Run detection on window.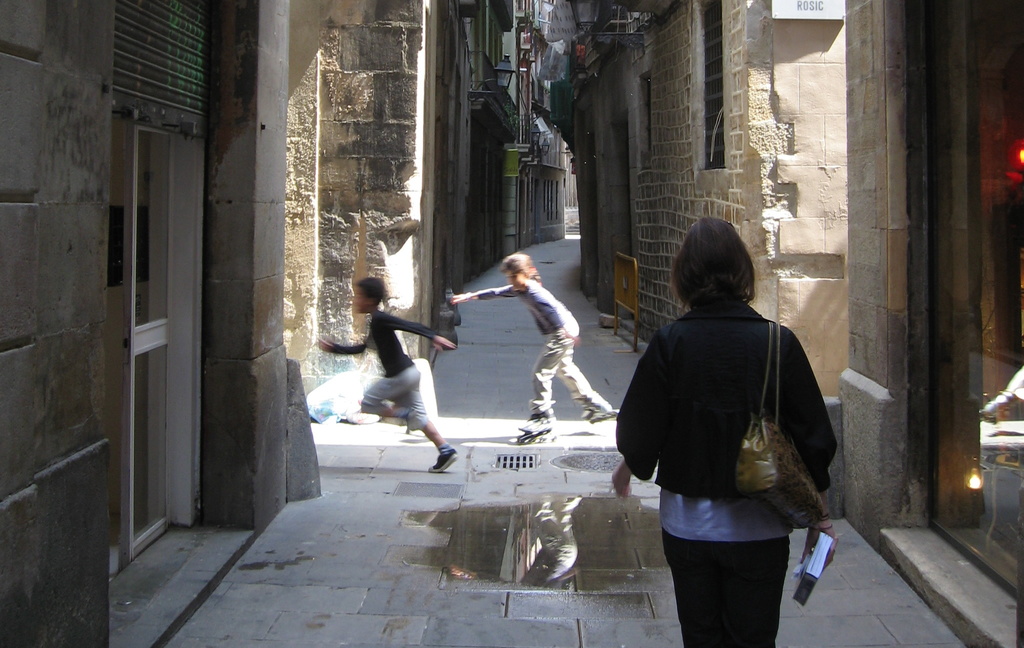
Result: detection(690, 0, 726, 168).
